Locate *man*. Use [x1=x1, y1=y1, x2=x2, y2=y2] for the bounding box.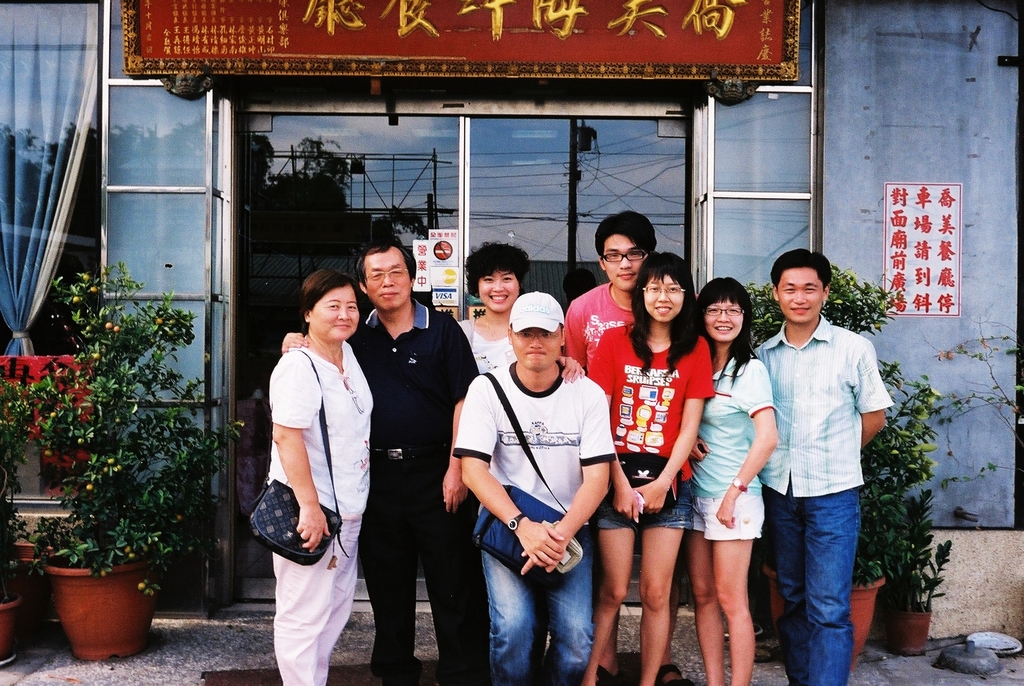
[x1=562, y1=206, x2=696, y2=685].
